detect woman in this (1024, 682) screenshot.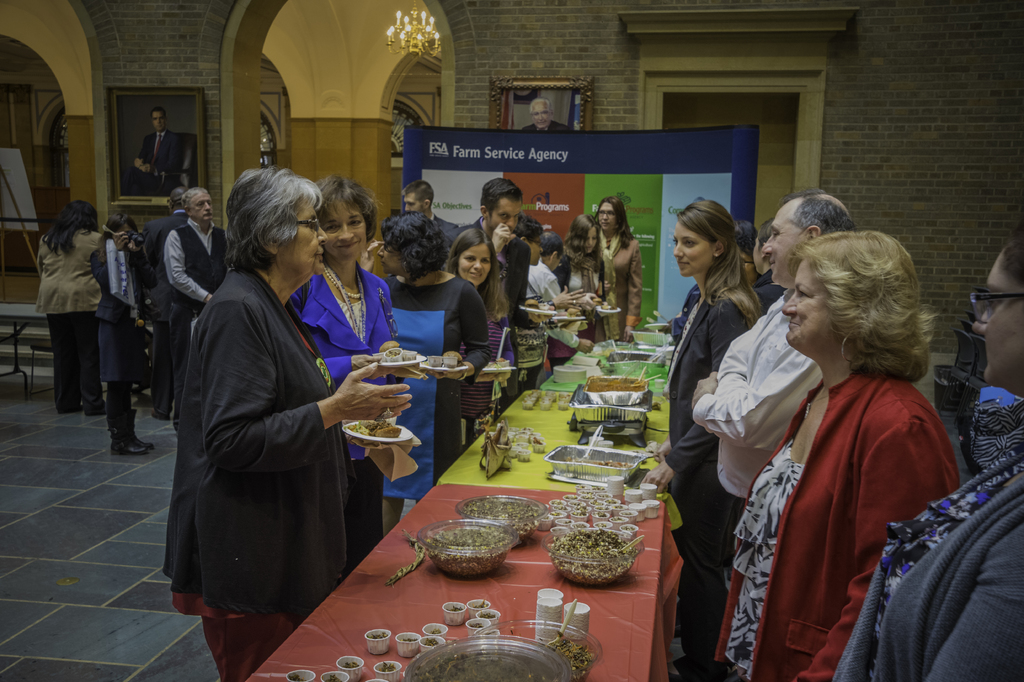
Detection: x1=552 y1=216 x2=607 y2=365.
